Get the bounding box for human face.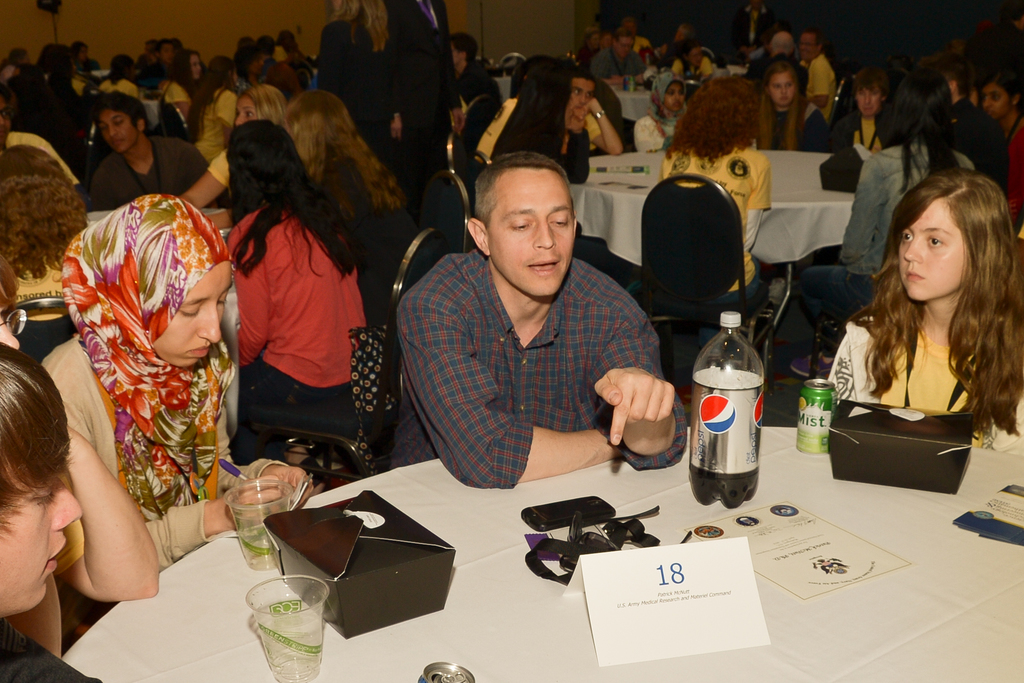
[852, 85, 881, 122].
